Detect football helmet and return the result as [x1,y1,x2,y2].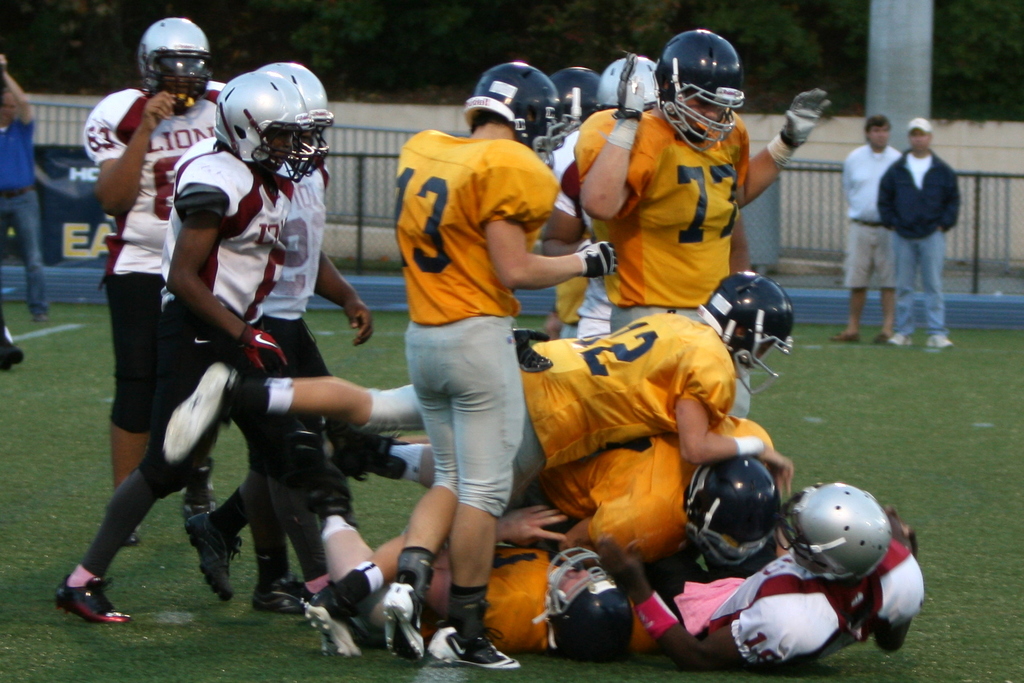
[253,58,339,178].
